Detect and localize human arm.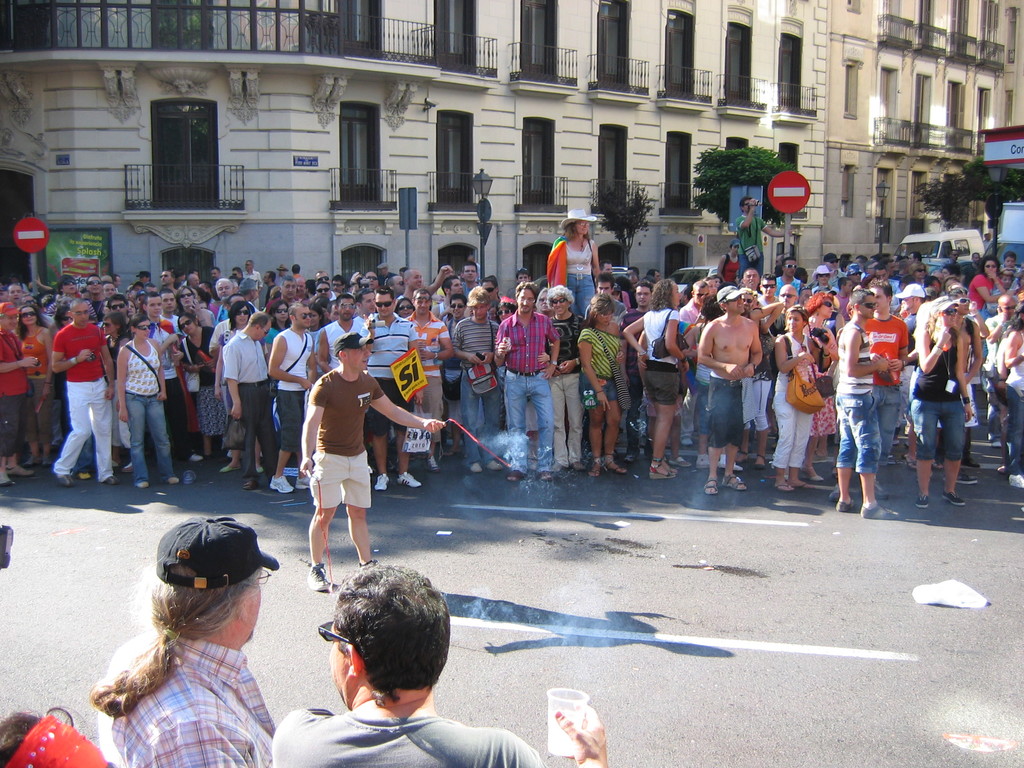
Localized at 119:340:131:423.
